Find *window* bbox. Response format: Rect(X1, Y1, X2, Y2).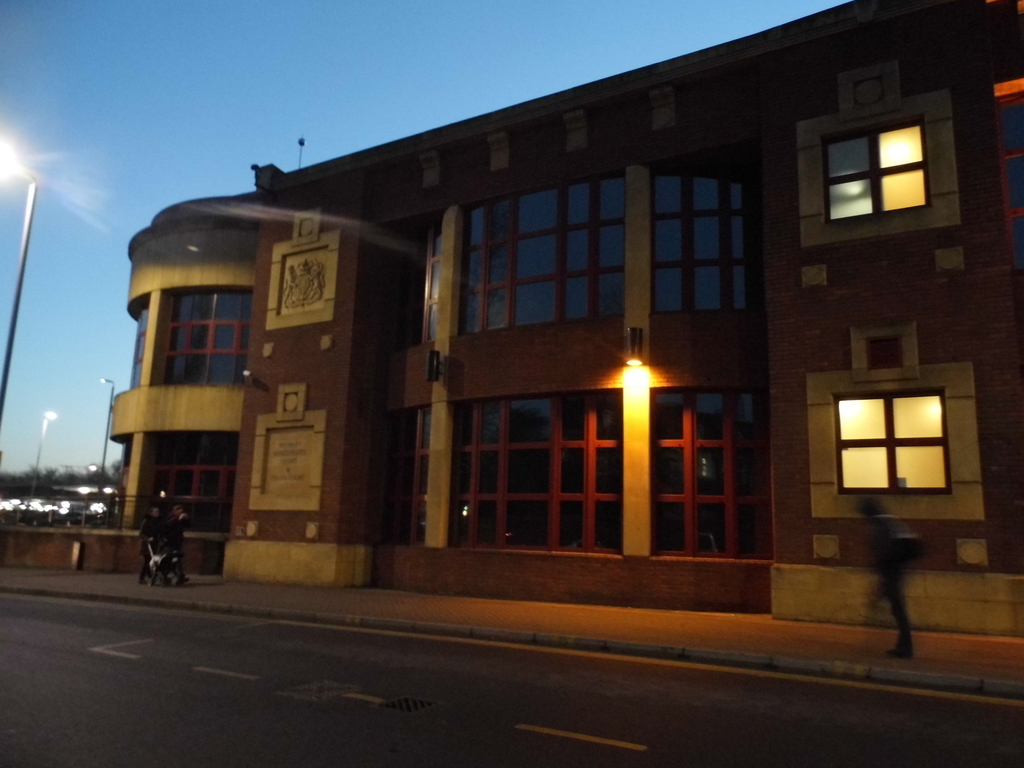
Rect(820, 122, 917, 225).
